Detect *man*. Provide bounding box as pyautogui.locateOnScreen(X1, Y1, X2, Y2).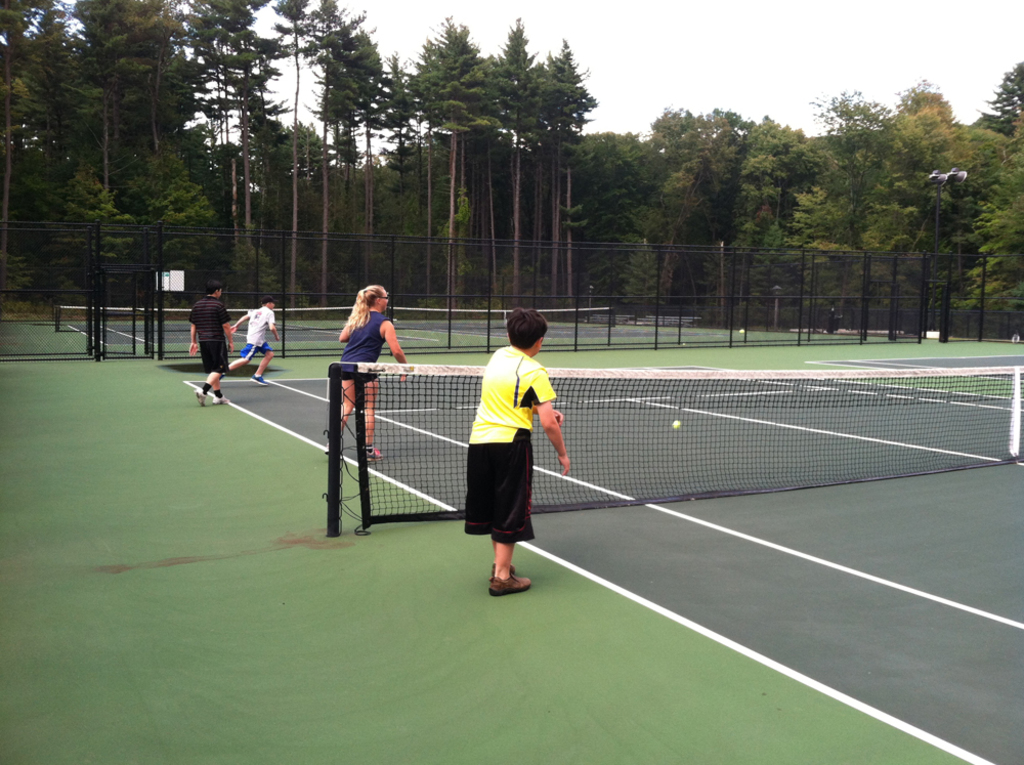
pyautogui.locateOnScreen(187, 278, 237, 412).
